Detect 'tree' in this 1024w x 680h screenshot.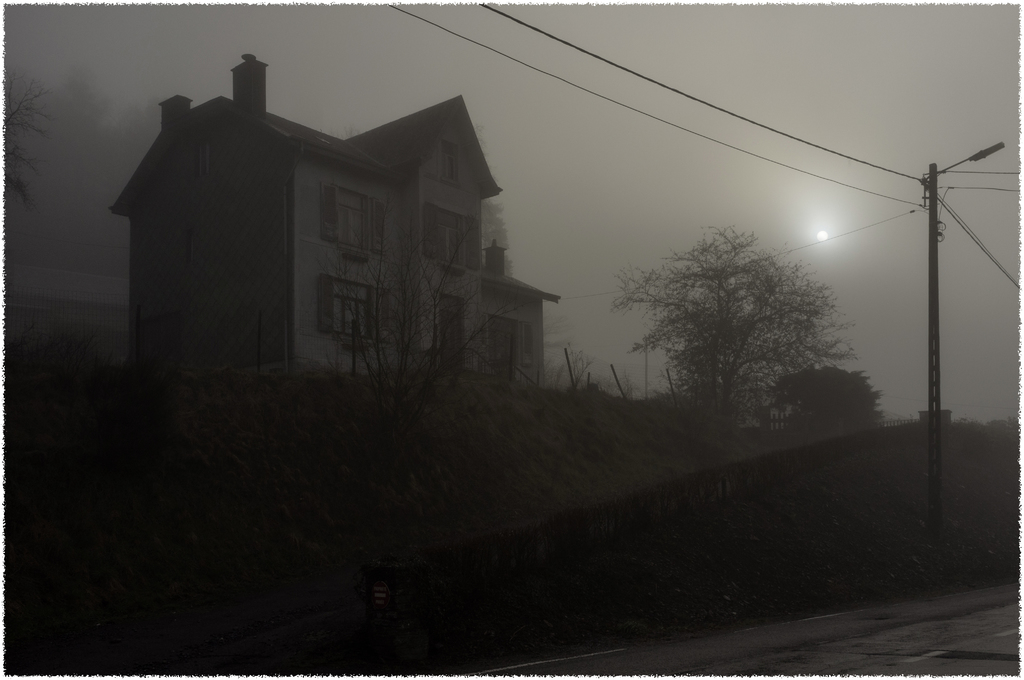
Detection: x1=616, y1=210, x2=876, y2=437.
